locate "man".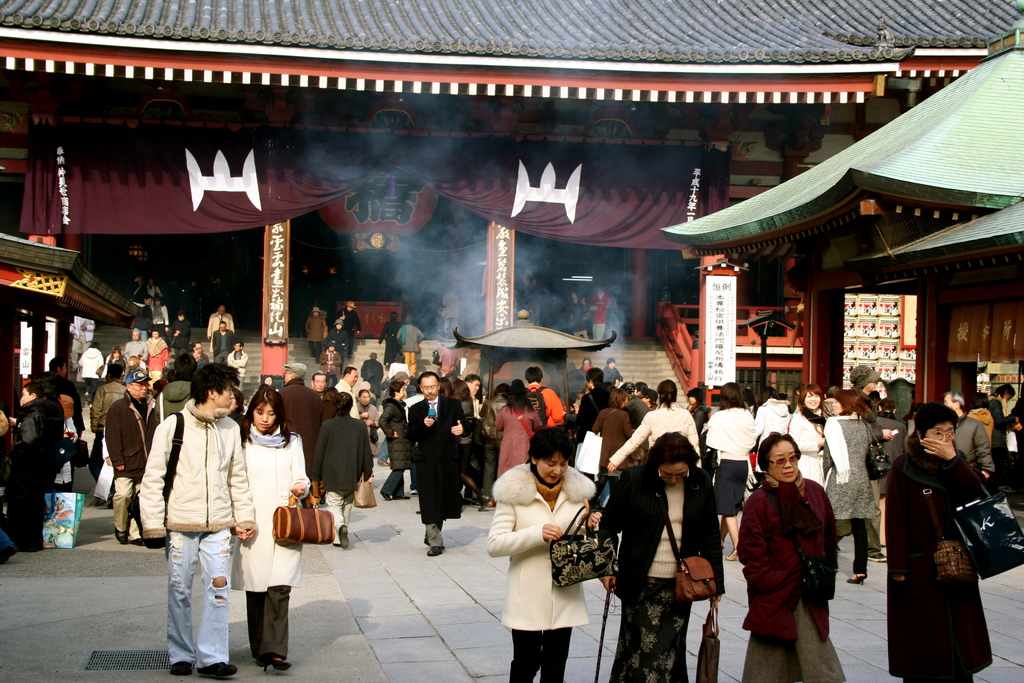
Bounding box: {"left": 100, "top": 366, "right": 159, "bottom": 547}.
